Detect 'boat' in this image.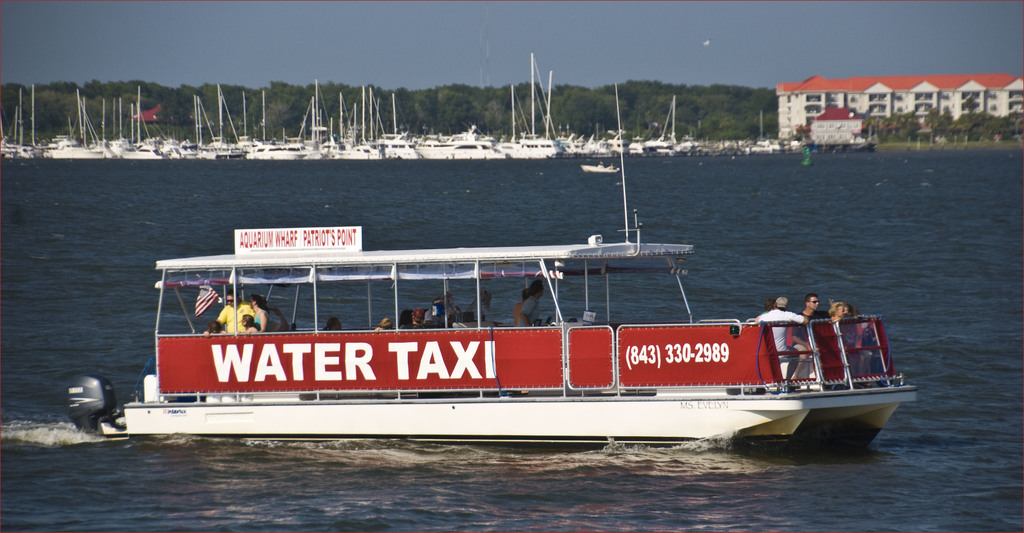
Detection: [x1=582, y1=160, x2=622, y2=177].
